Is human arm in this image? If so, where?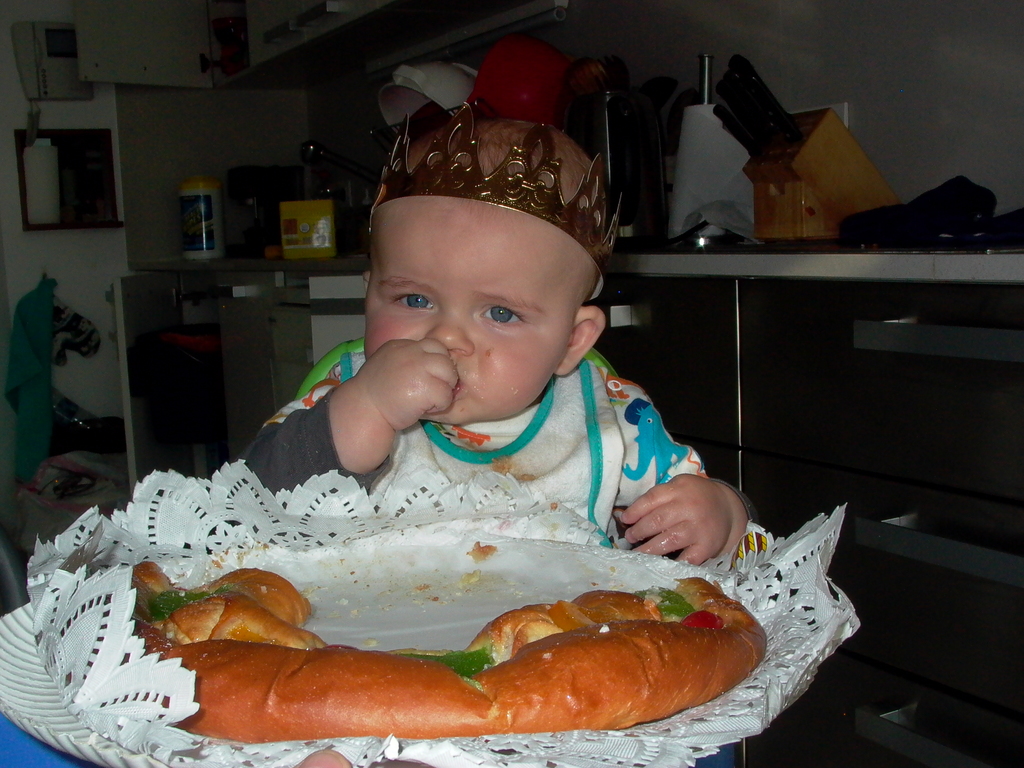
Yes, at x1=252, y1=348, x2=443, y2=494.
